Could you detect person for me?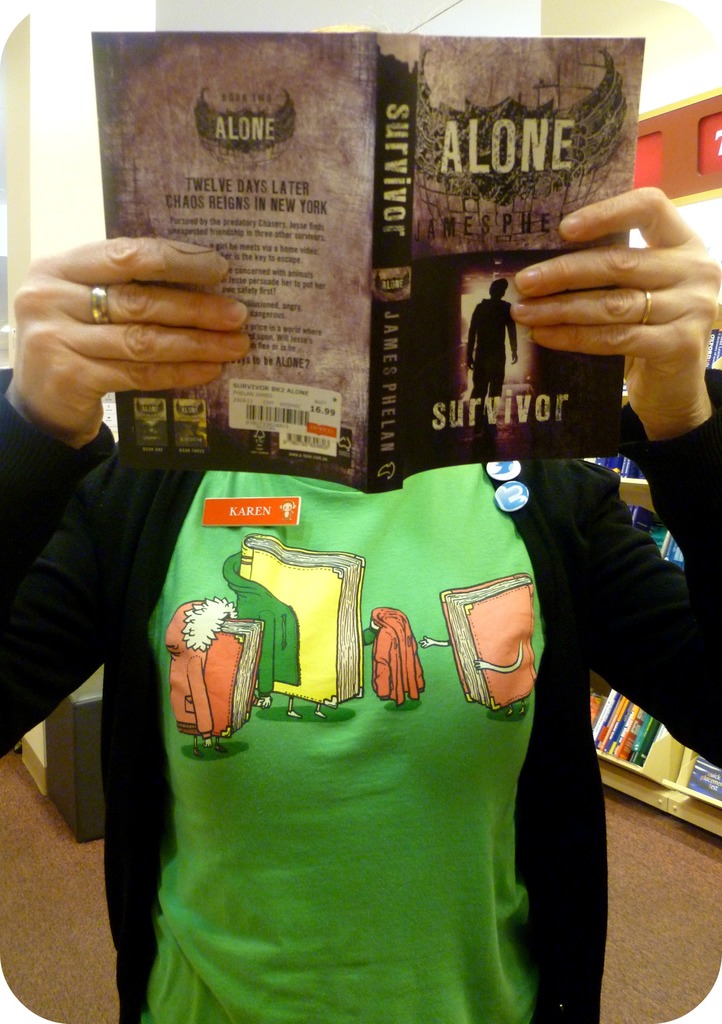
Detection result: pyautogui.locateOnScreen(86, 131, 591, 966).
